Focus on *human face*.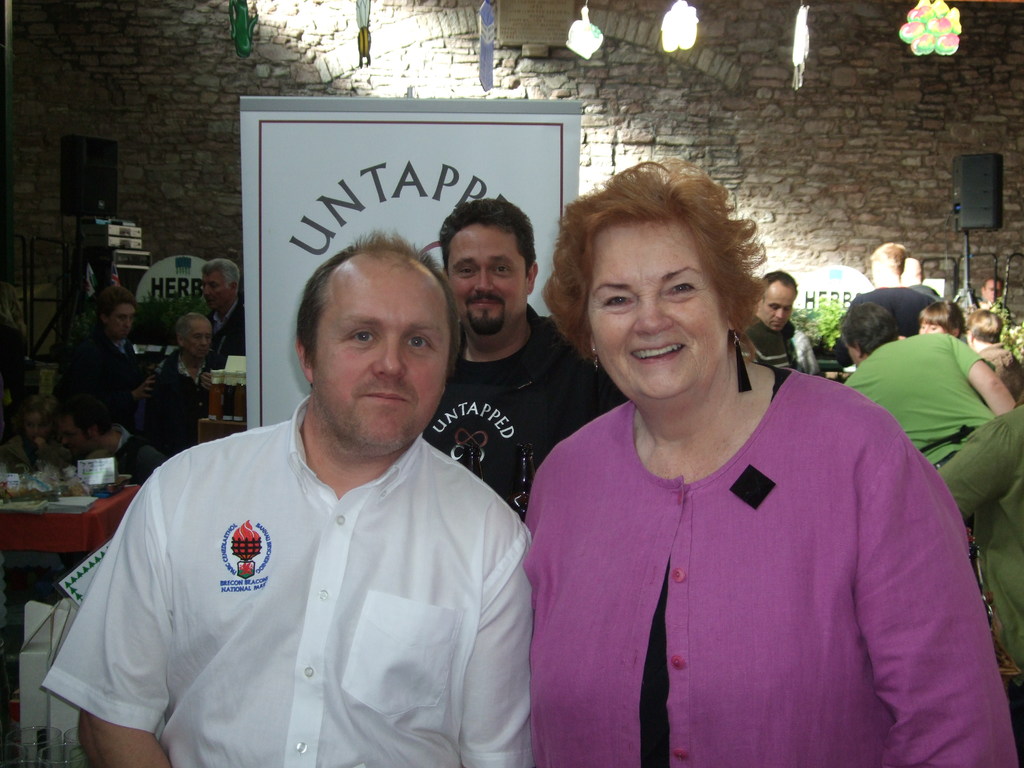
Focused at 594,230,718,396.
